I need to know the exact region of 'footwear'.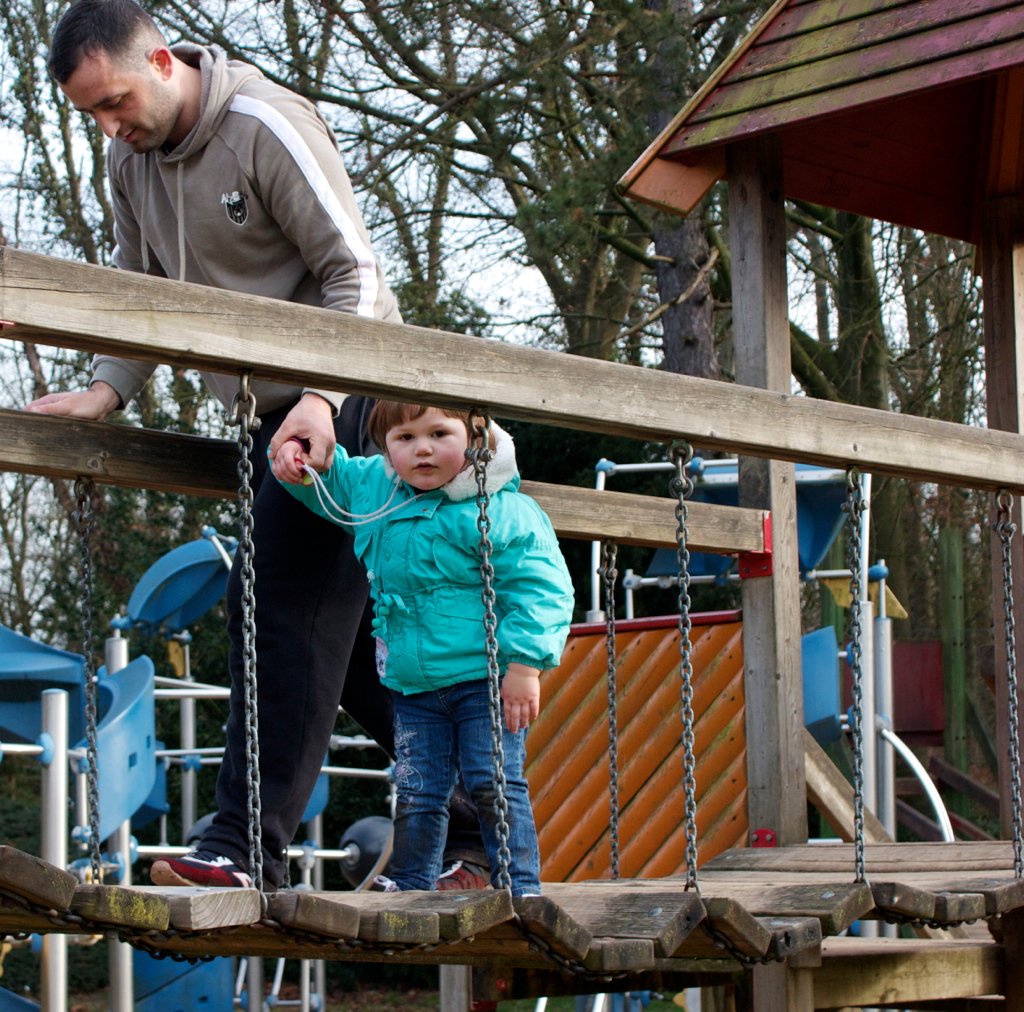
Region: bbox=(368, 871, 396, 890).
